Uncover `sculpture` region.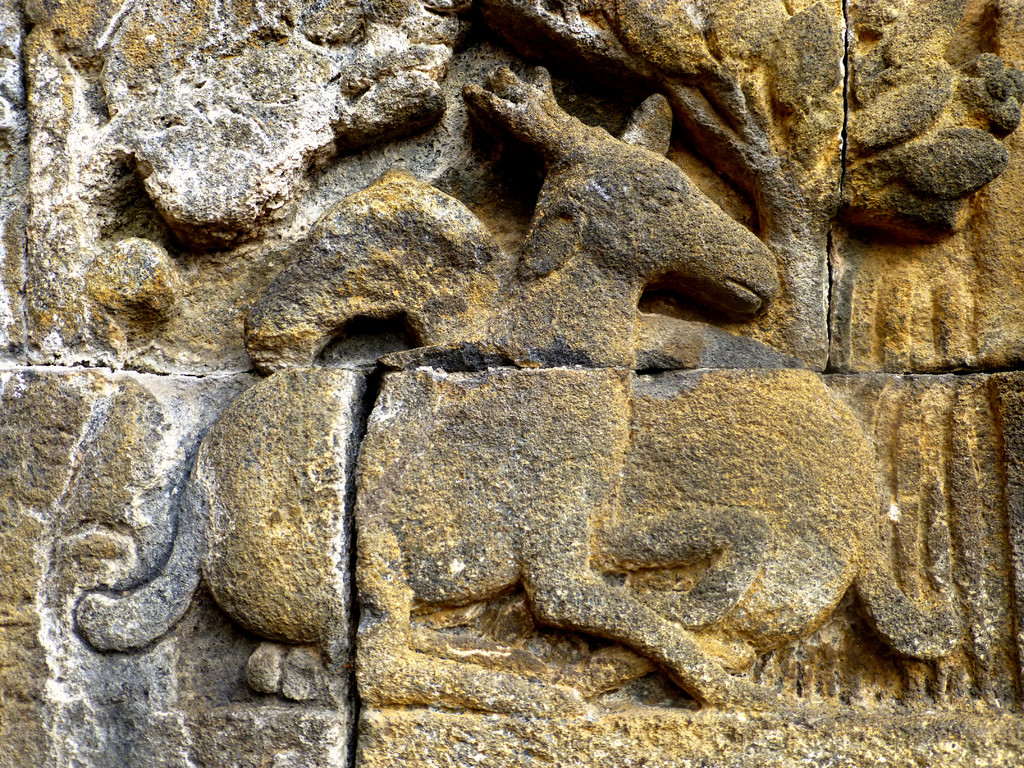
Uncovered: region(76, 63, 778, 710).
